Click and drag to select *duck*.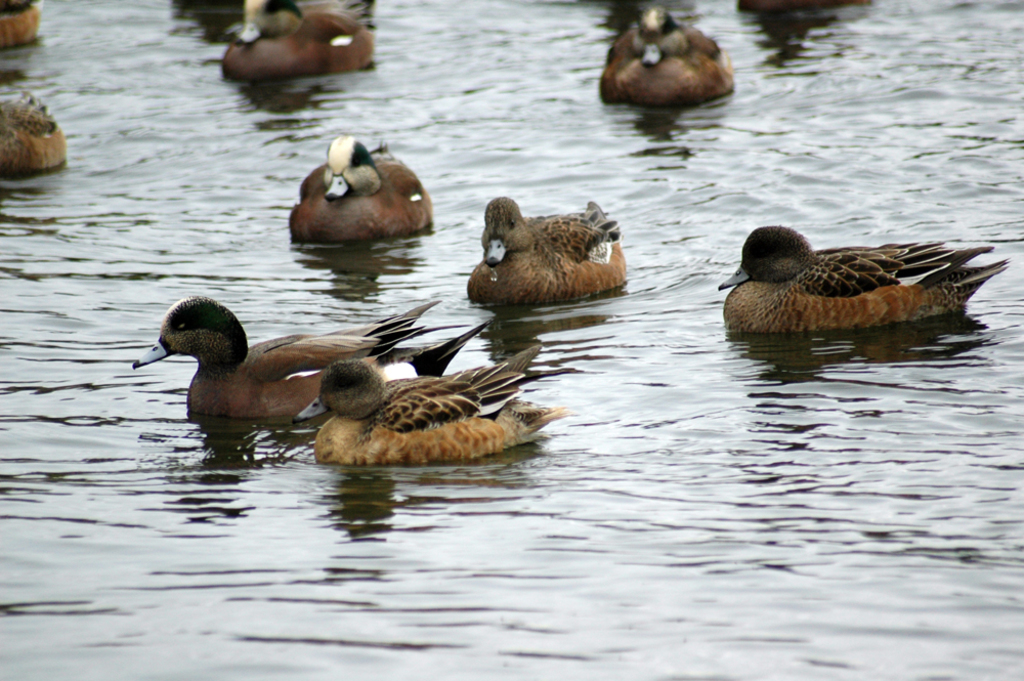
Selection: box(598, 4, 737, 100).
